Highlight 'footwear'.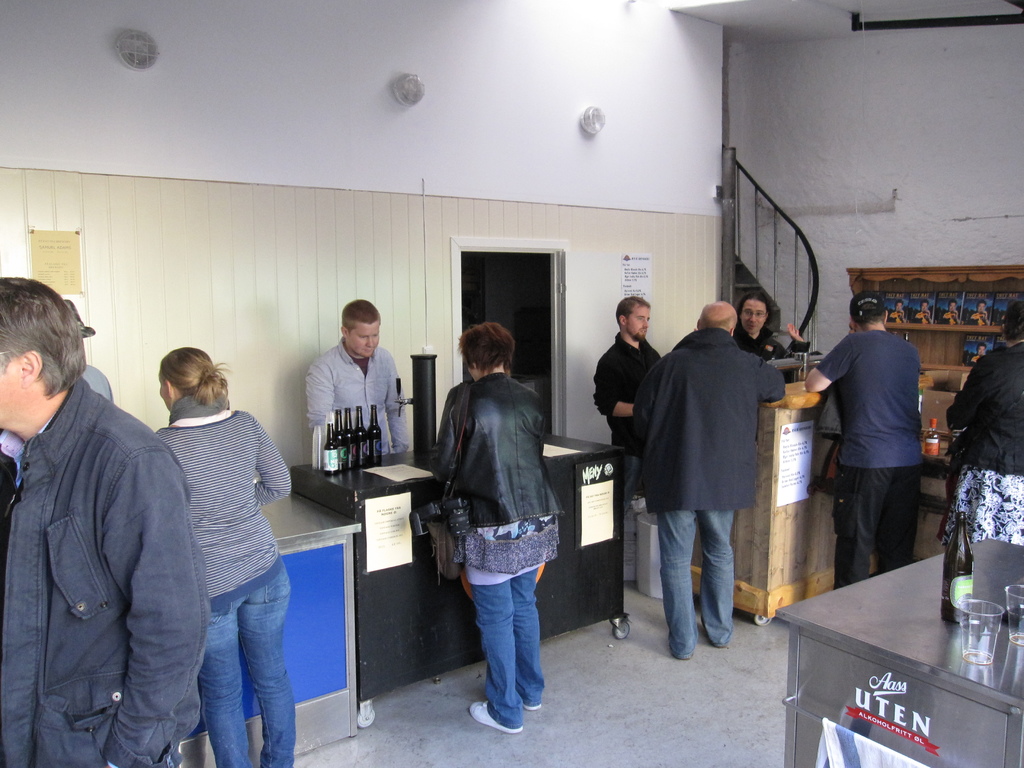
Highlighted region: {"left": 471, "top": 698, "right": 524, "bottom": 736}.
